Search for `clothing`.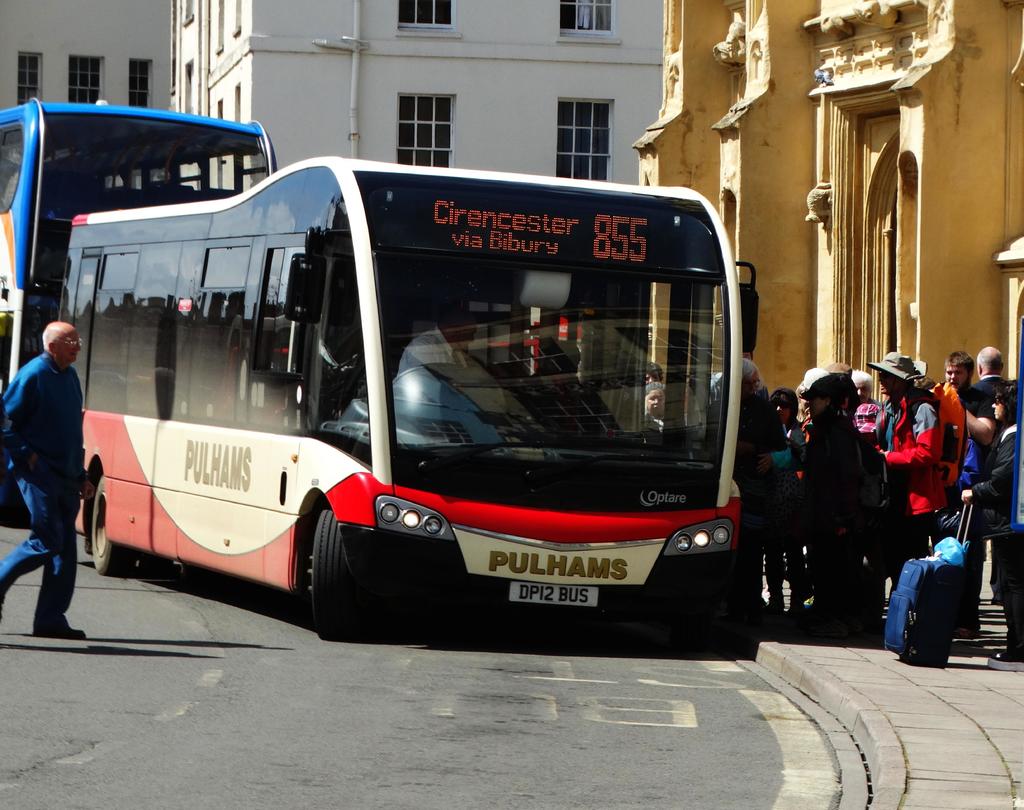
Found at BBox(394, 325, 467, 371).
